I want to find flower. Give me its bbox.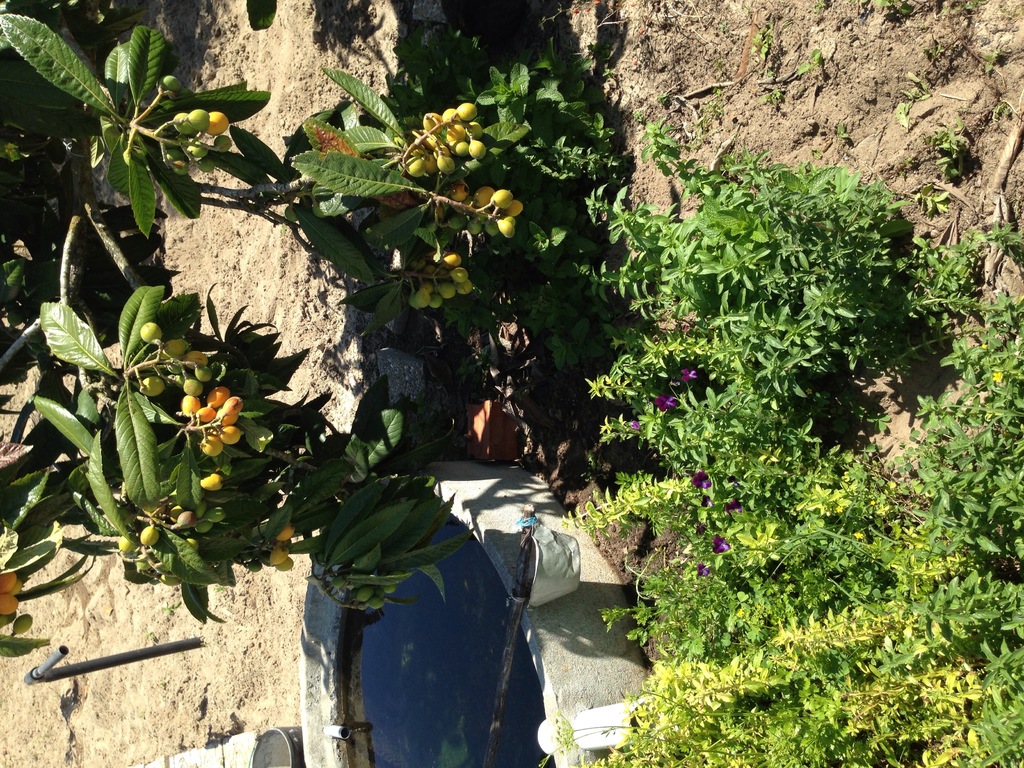
694, 521, 706, 537.
